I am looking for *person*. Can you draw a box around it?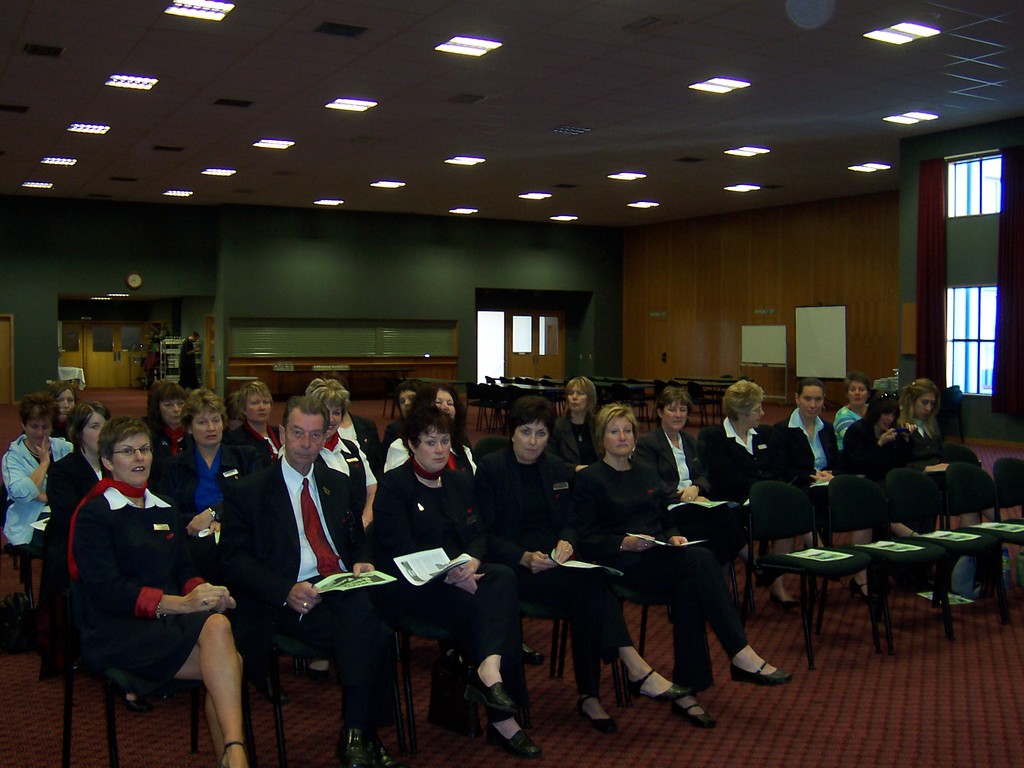
Sure, the bounding box is [842,388,915,545].
